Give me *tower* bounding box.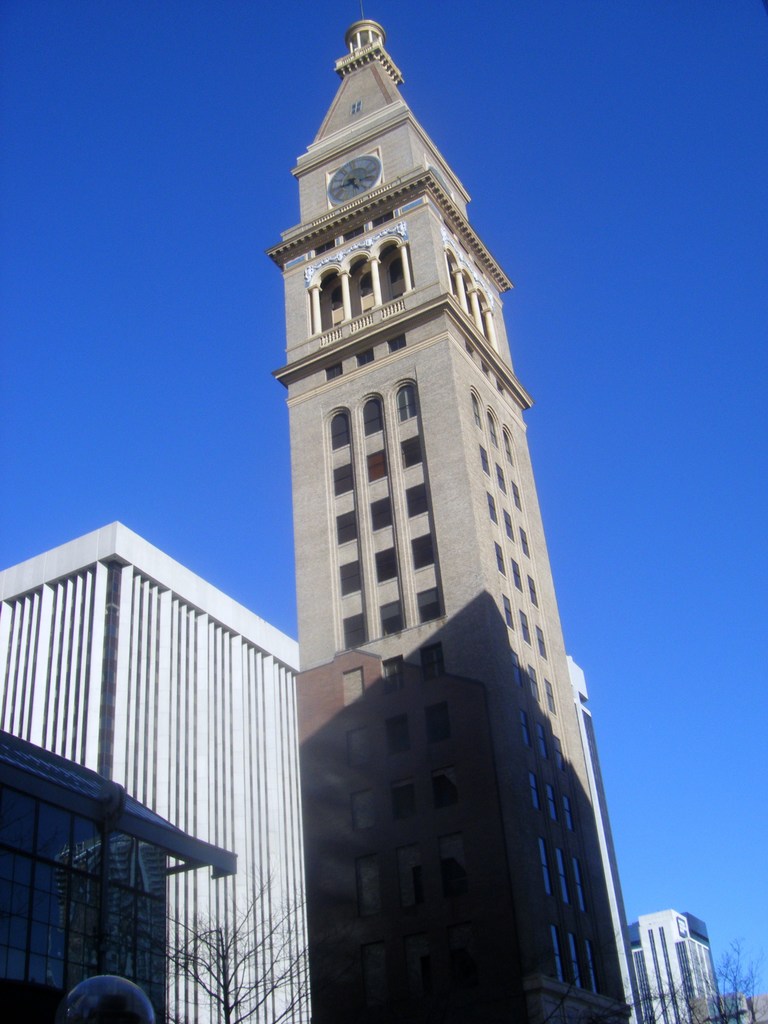
crop(244, 0, 619, 1022).
